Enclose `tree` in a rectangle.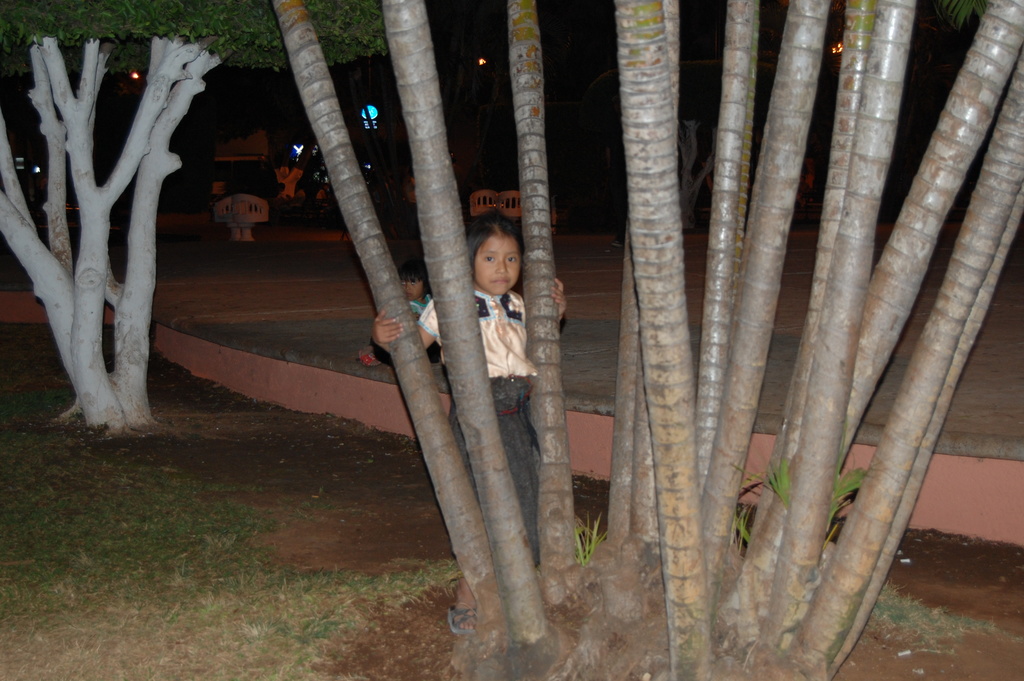
(x1=52, y1=0, x2=1023, y2=603).
